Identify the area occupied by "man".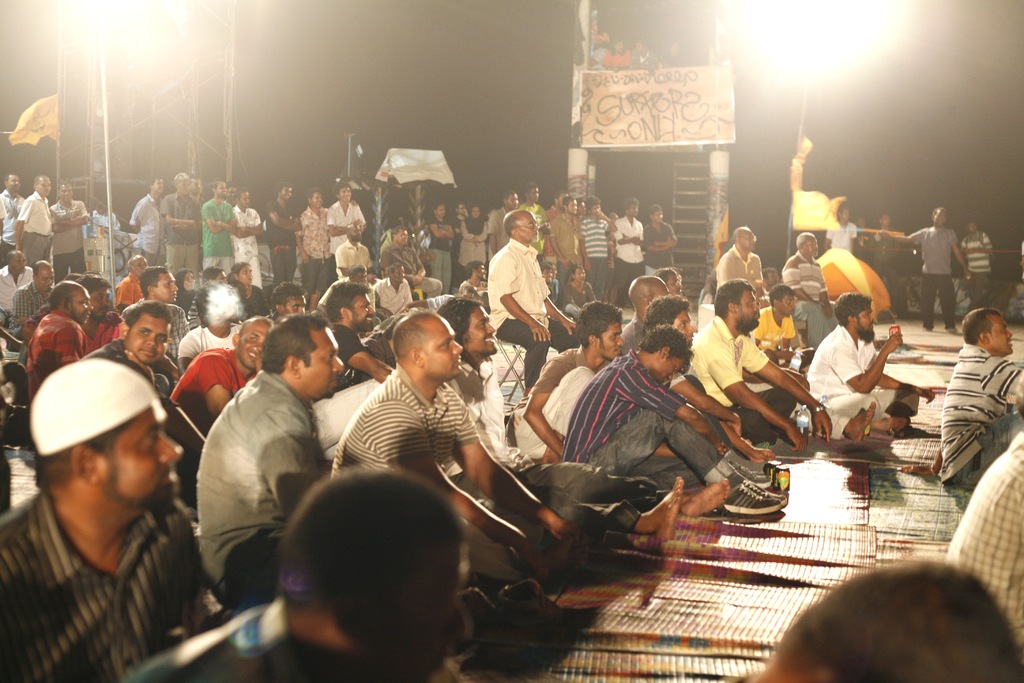
Area: x1=874 y1=198 x2=972 y2=337.
